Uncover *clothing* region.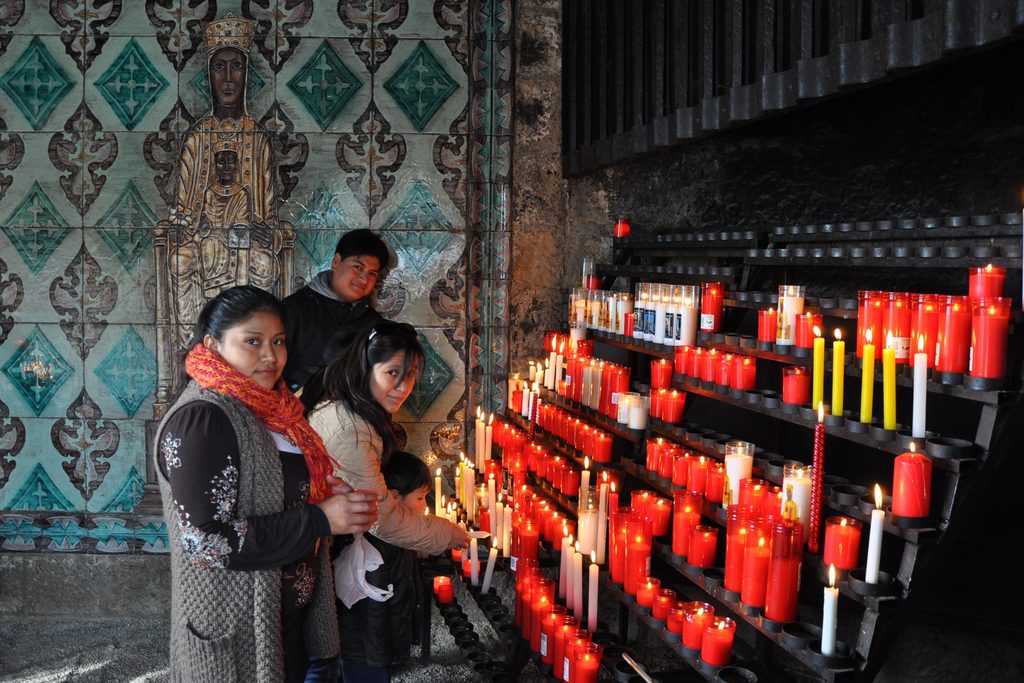
Uncovered: region(312, 391, 381, 662).
